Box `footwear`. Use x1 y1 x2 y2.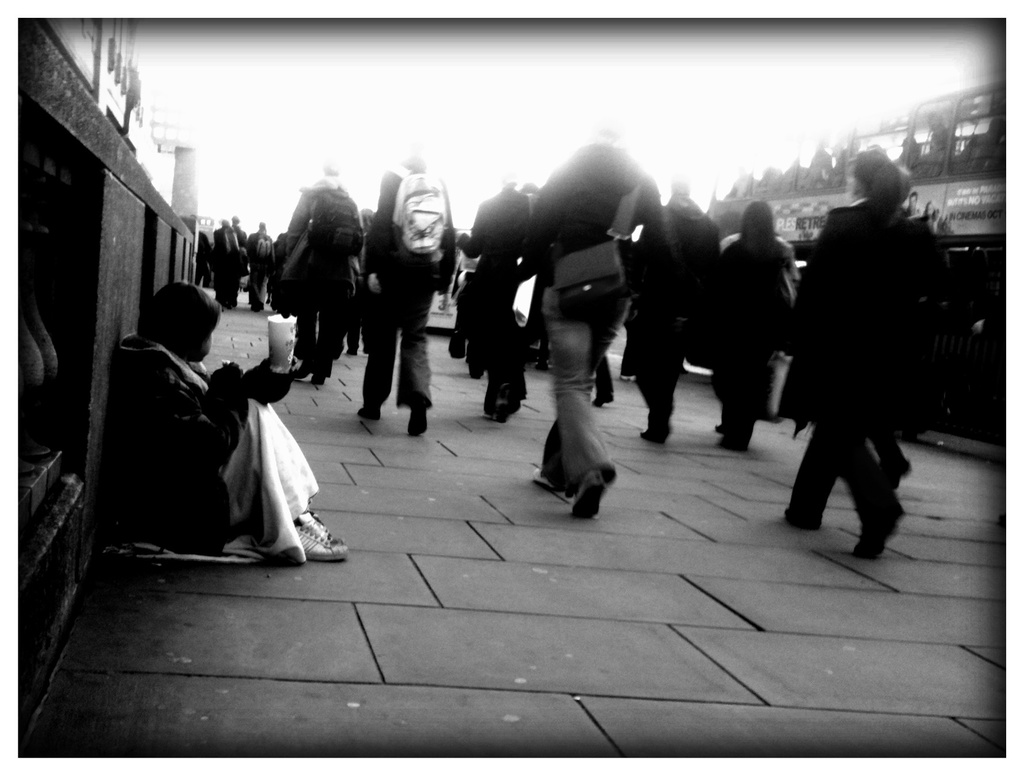
360 408 380 420.
